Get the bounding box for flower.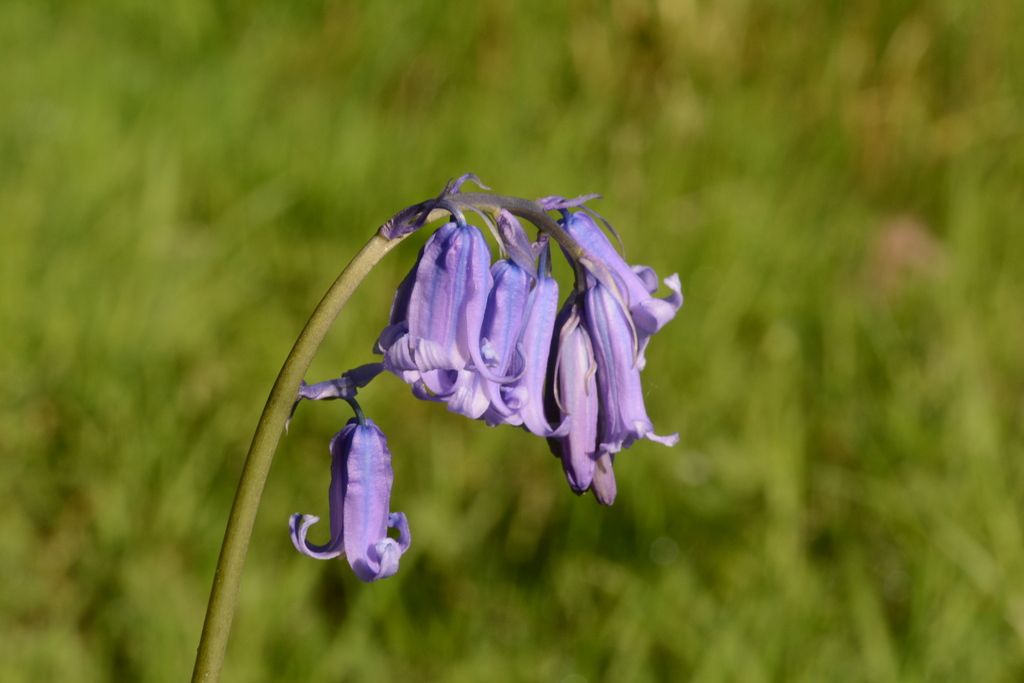
bbox(284, 423, 412, 583).
